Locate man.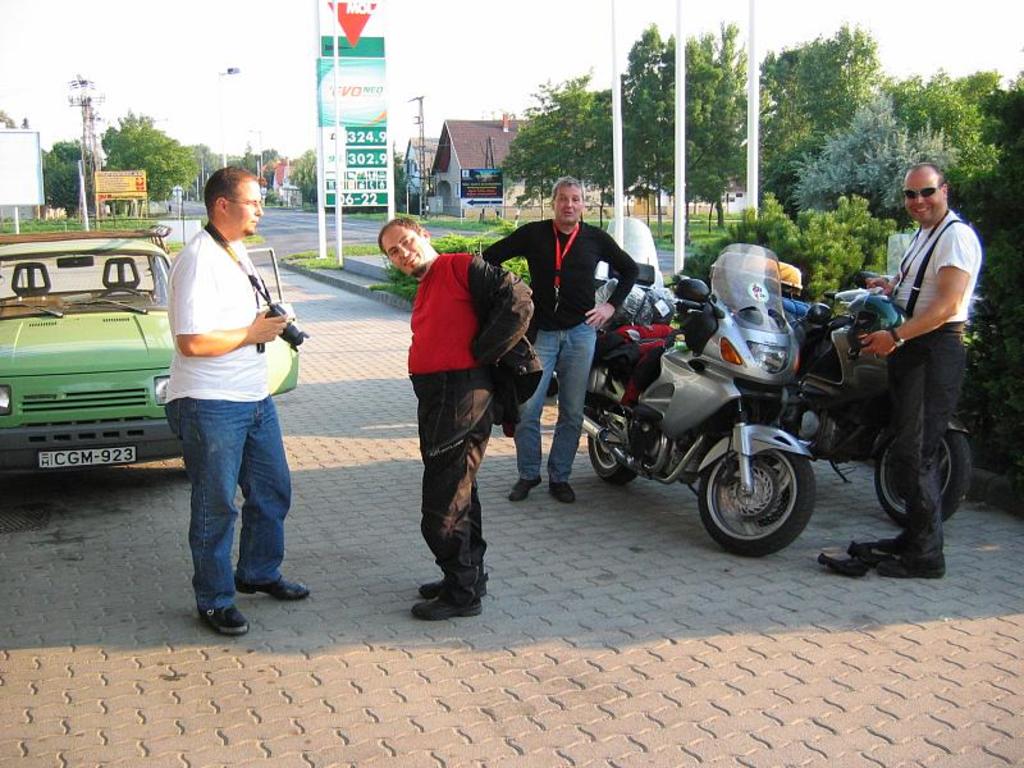
Bounding box: {"x1": 146, "y1": 169, "x2": 306, "y2": 632}.
